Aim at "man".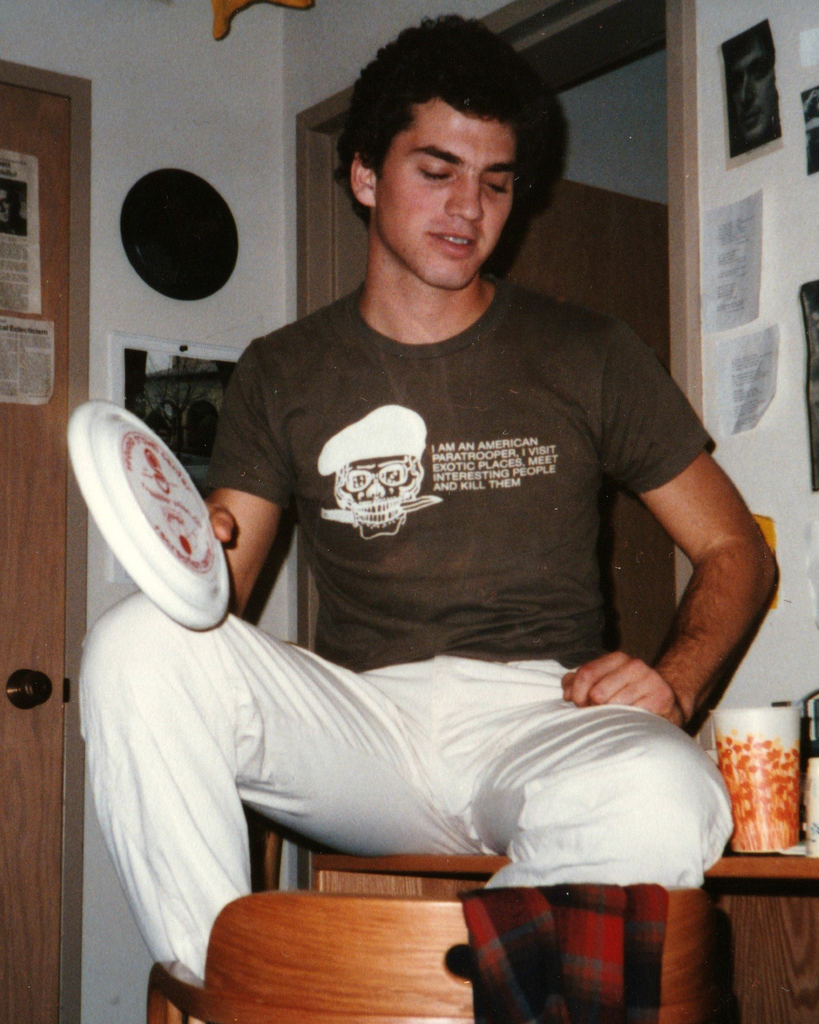
Aimed at <box>88,36,769,964</box>.
